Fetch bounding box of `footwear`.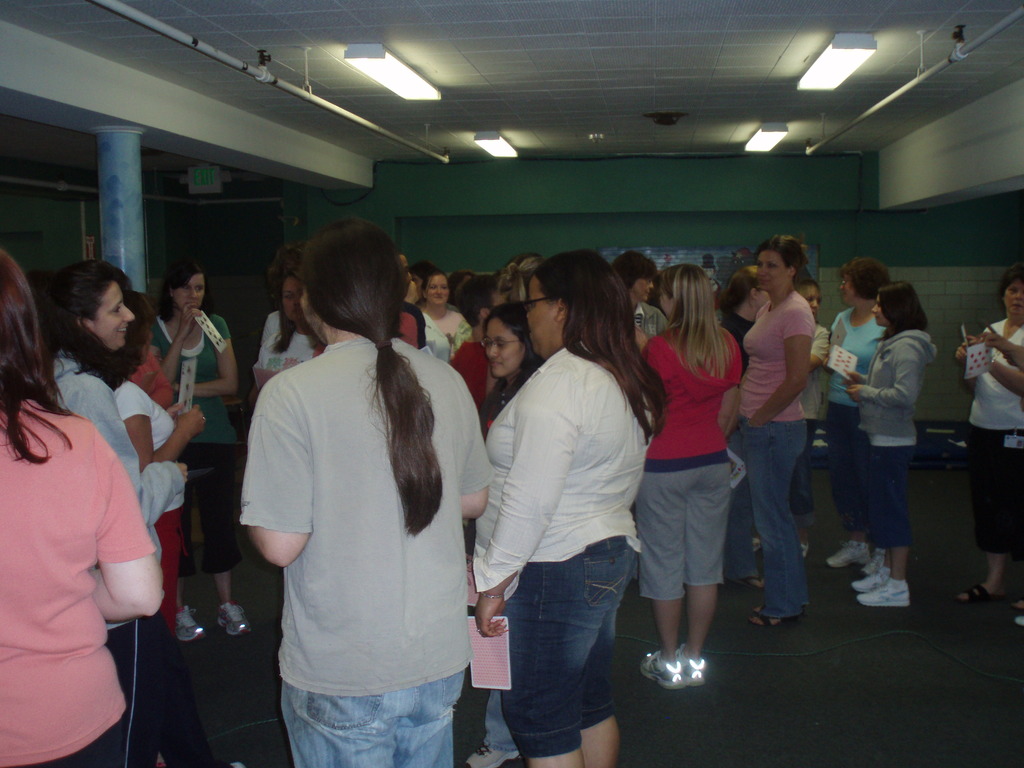
Bbox: region(852, 569, 911, 606).
